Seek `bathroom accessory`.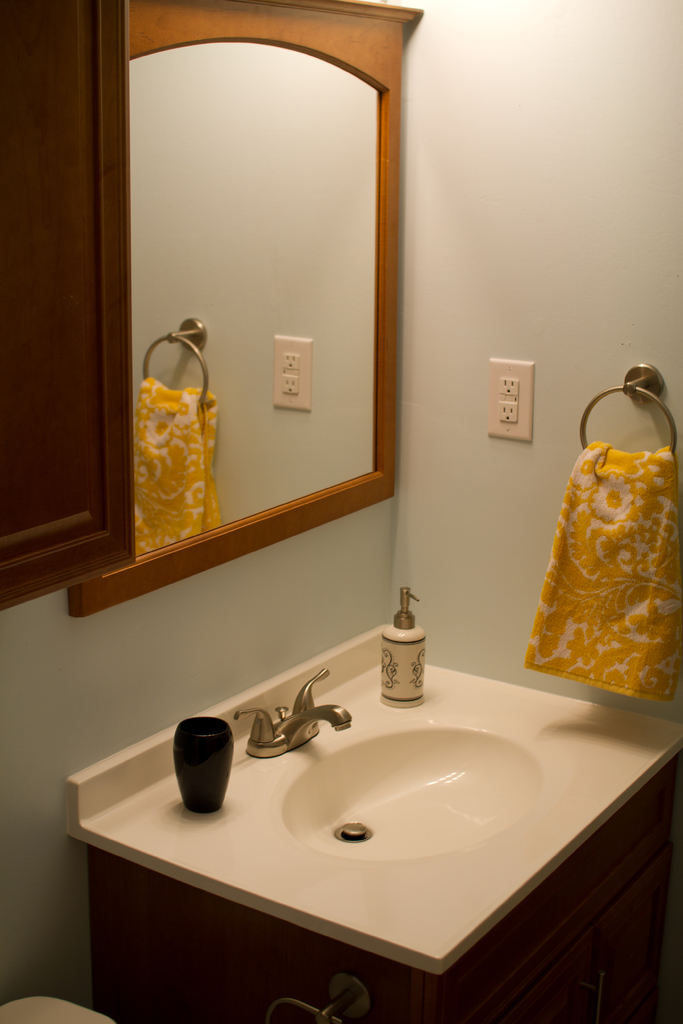
x1=380, y1=588, x2=440, y2=696.
